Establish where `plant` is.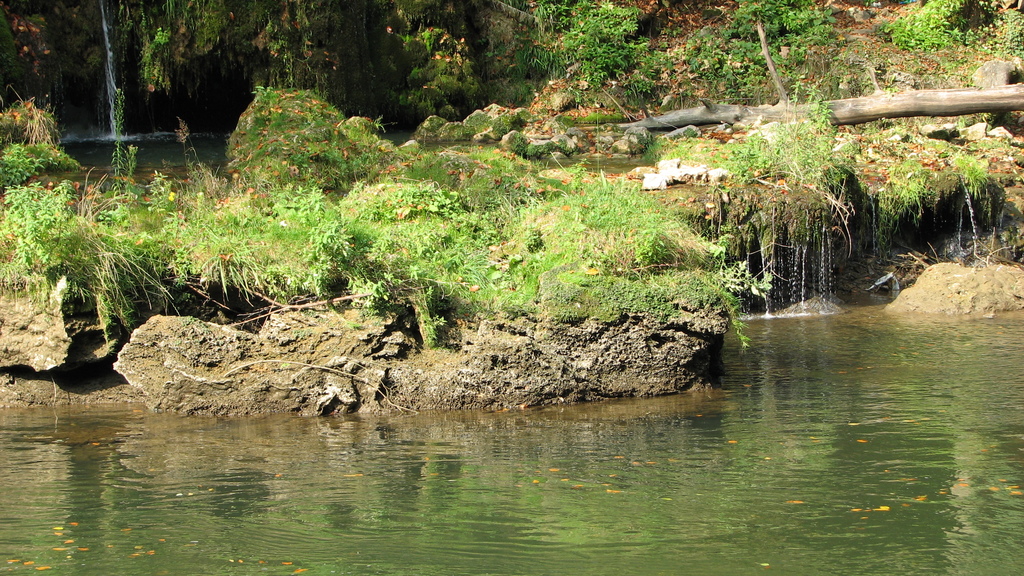
Established at (207,0,371,115).
